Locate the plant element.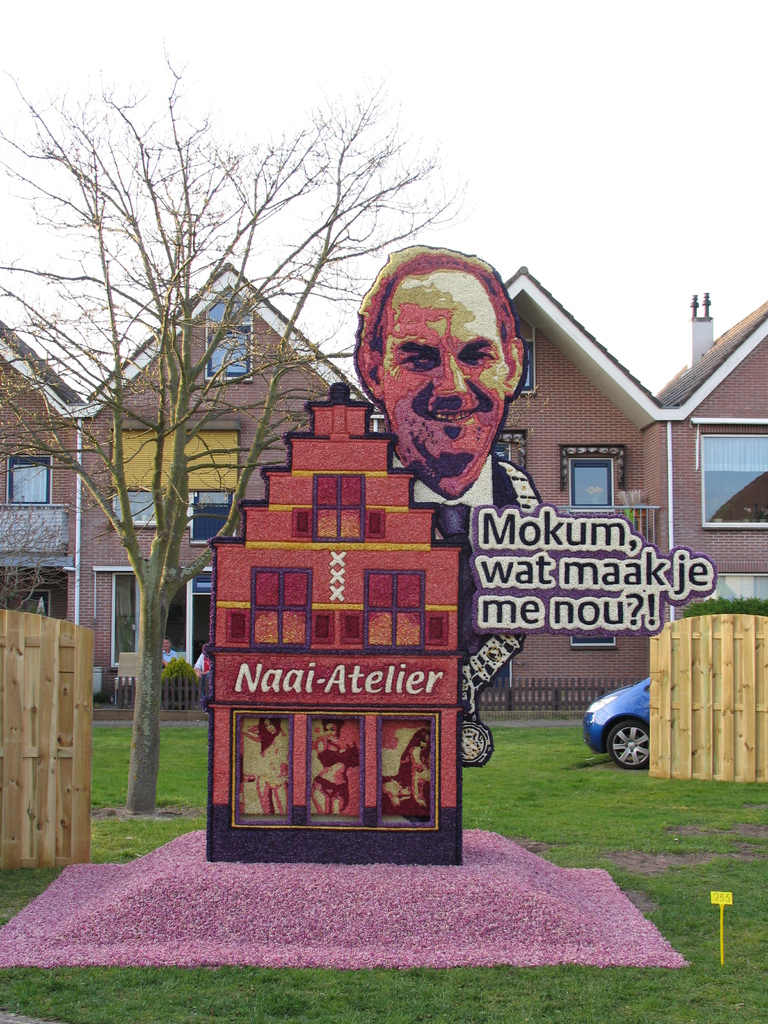
Element bbox: Rect(159, 652, 205, 713).
